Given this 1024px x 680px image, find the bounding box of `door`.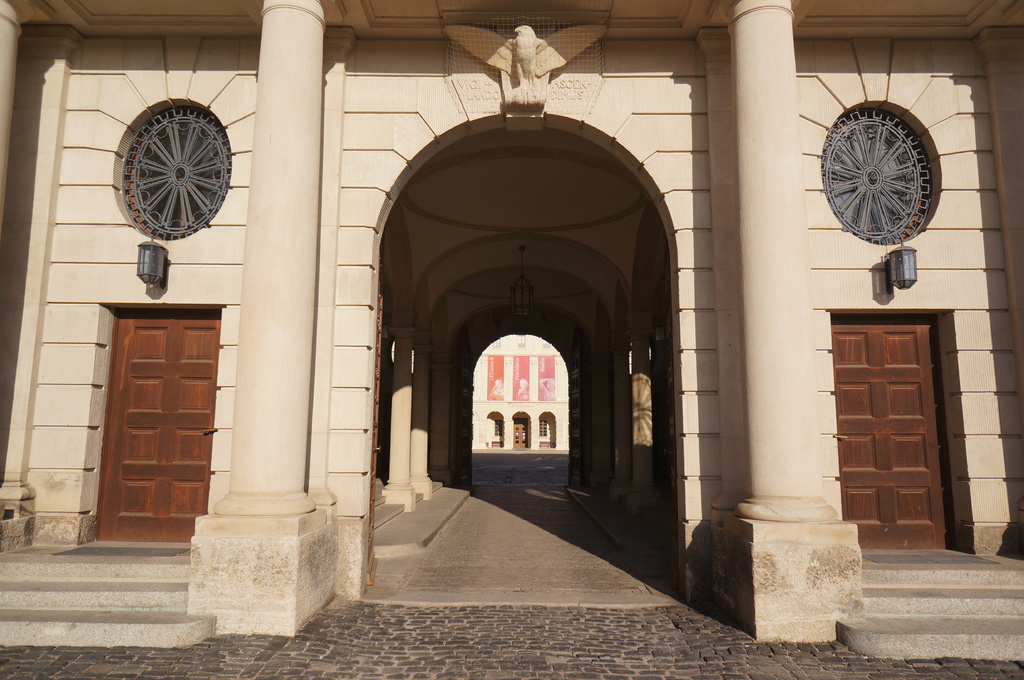
pyautogui.locateOnScreen(93, 304, 216, 539).
